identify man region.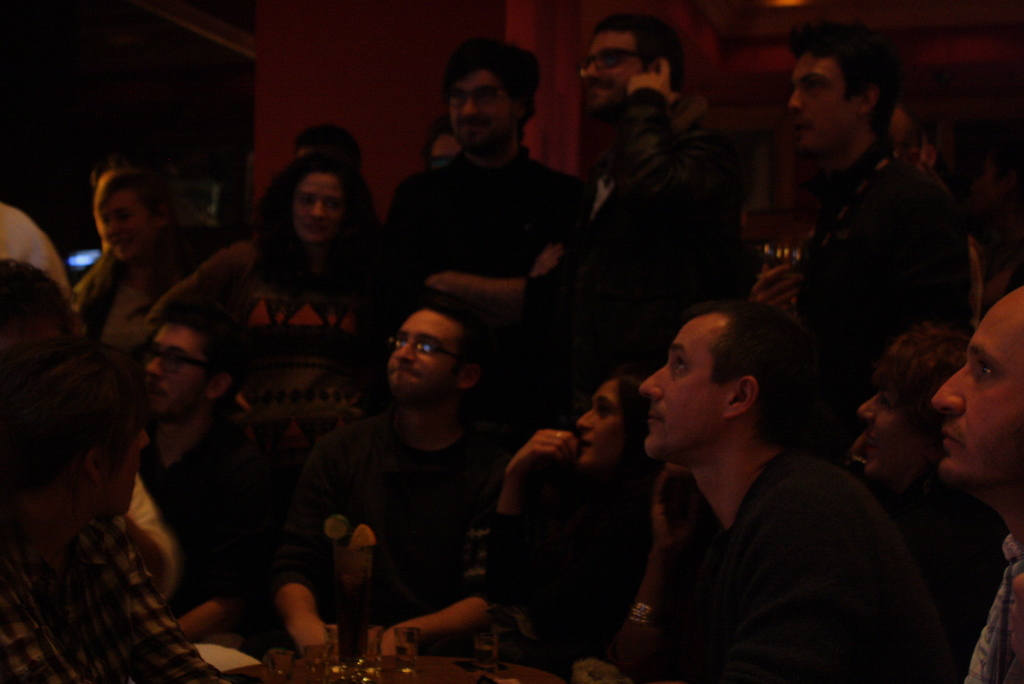
Region: box(929, 291, 1023, 683).
